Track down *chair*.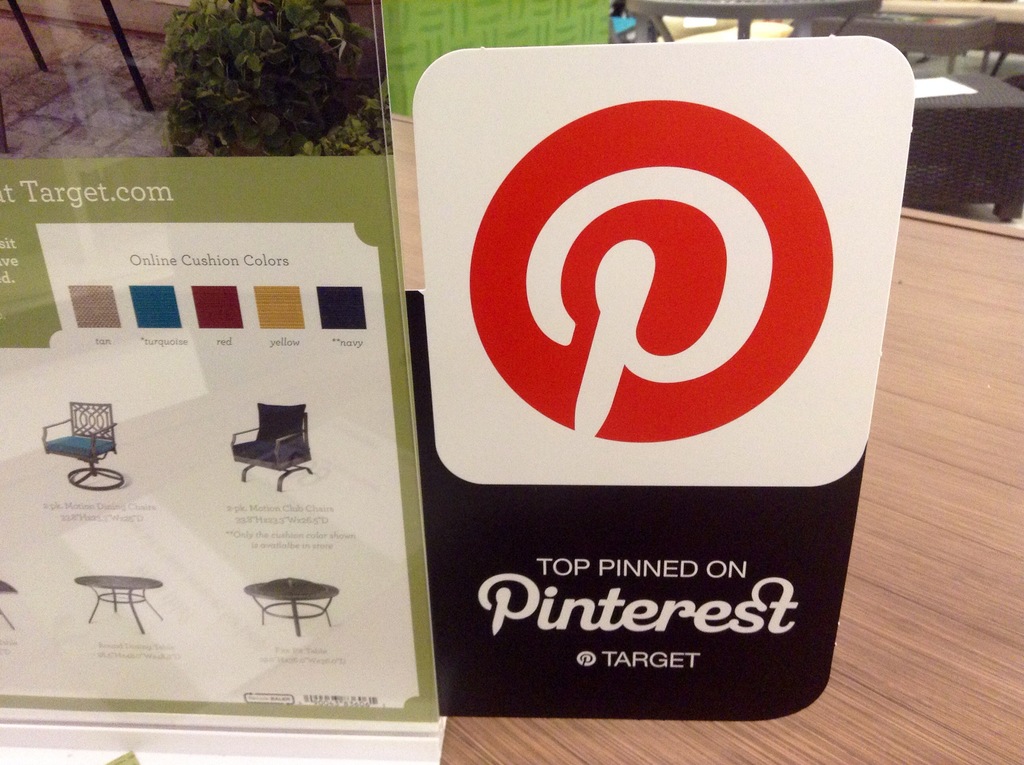
Tracked to [x1=232, y1=402, x2=310, y2=492].
